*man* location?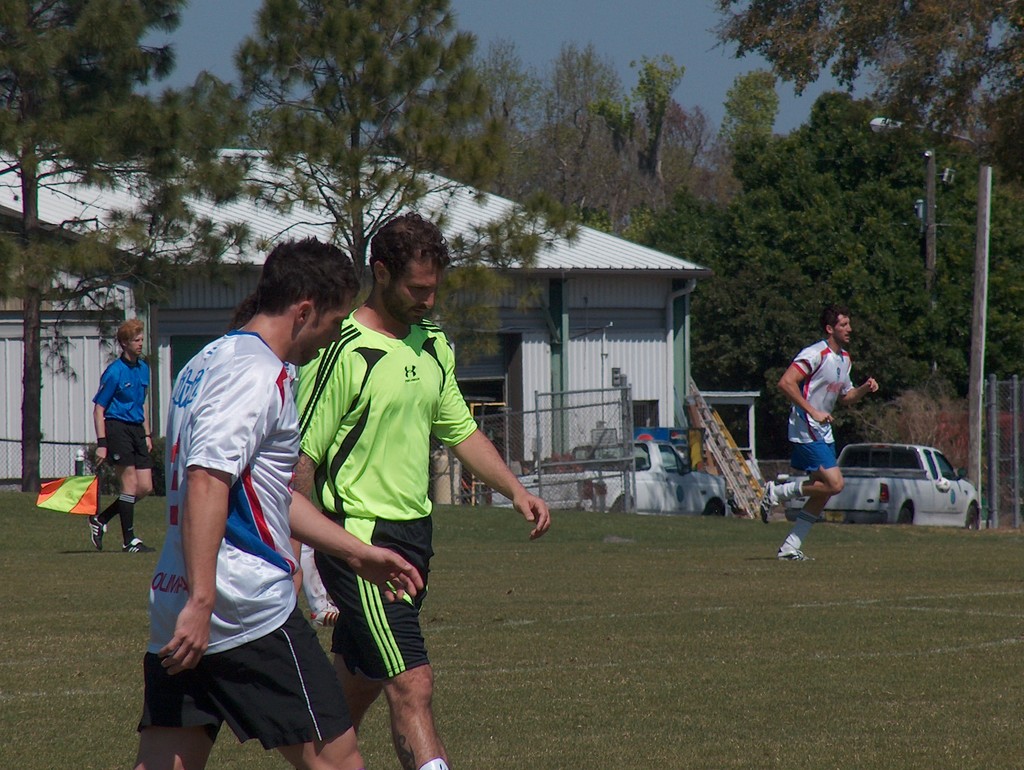
(238, 295, 355, 630)
